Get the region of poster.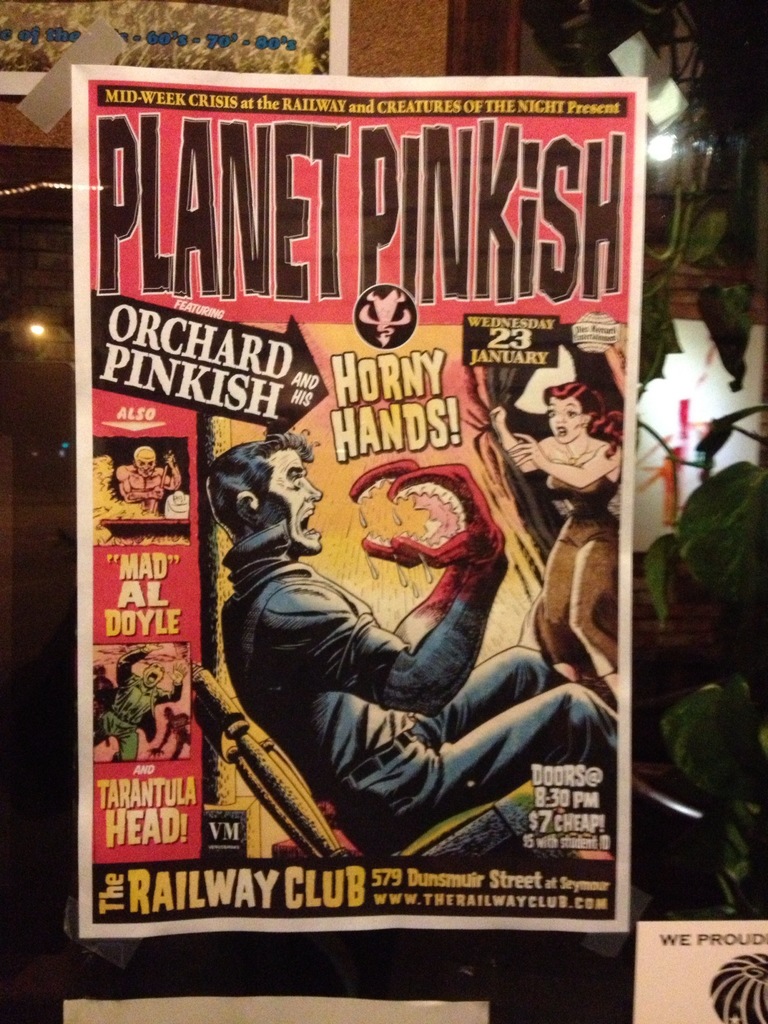
81 63 642 940.
